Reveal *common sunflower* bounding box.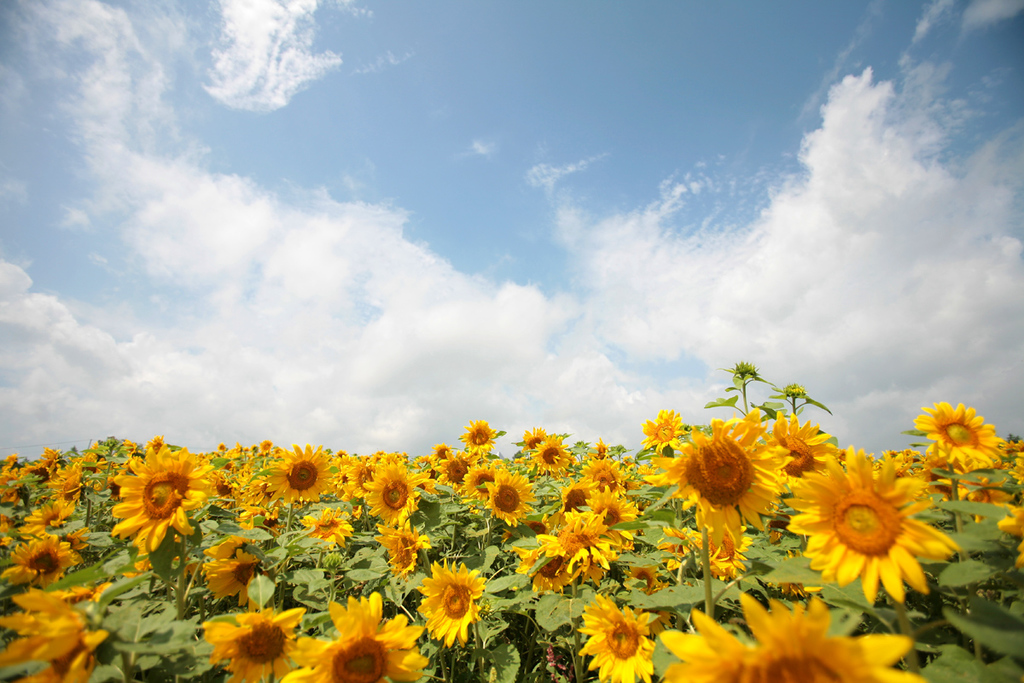
Revealed: detection(16, 534, 73, 577).
